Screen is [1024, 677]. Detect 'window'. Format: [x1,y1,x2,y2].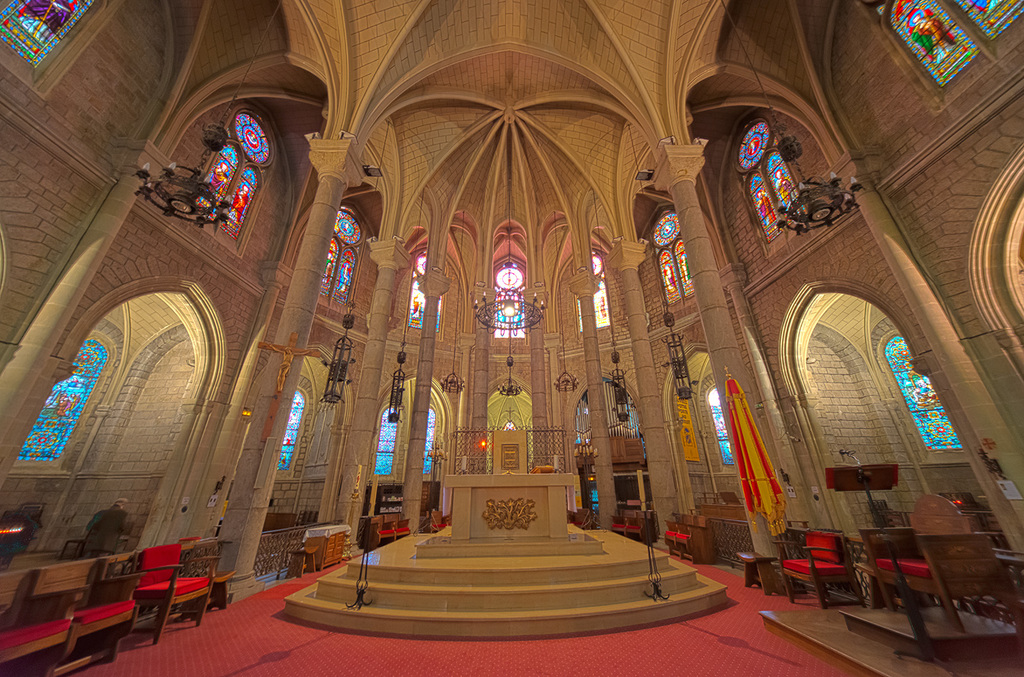
[883,333,966,451].
